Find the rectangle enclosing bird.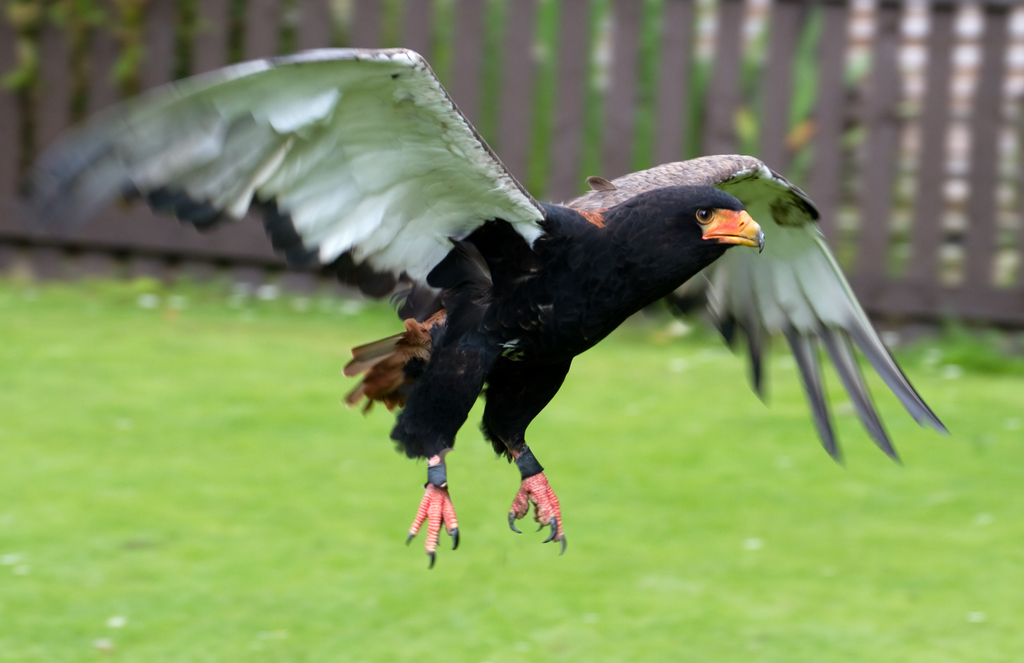
(x1=50, y1=41, x2=945, y2=568).
